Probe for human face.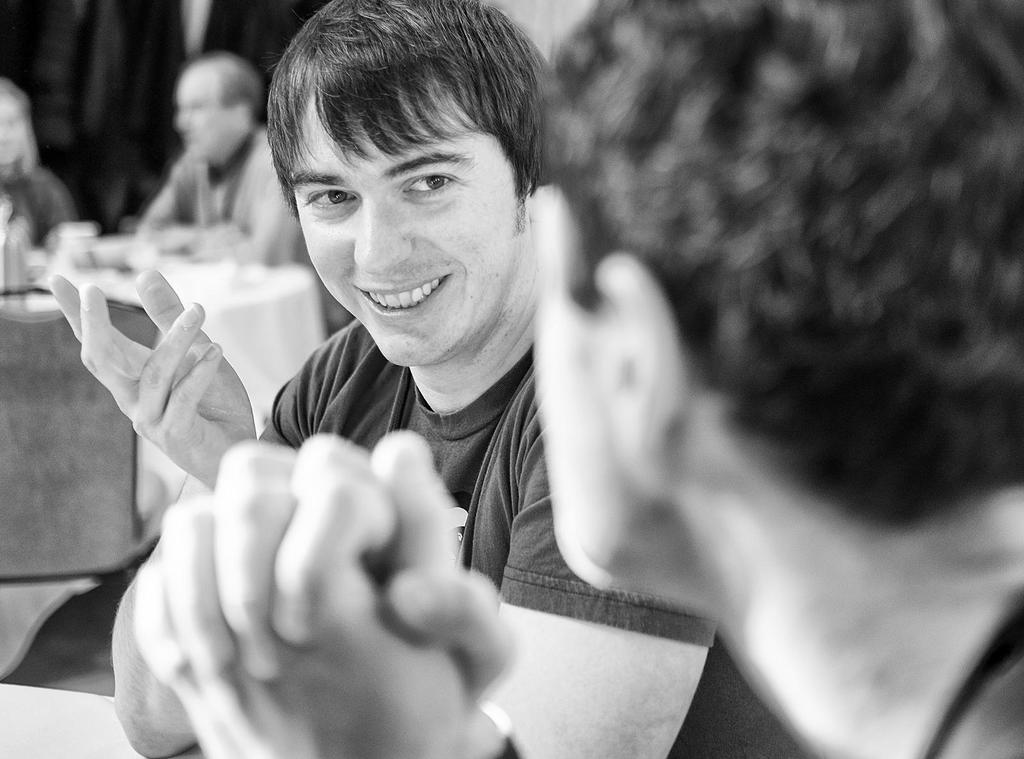
Probe result: Rect(289, 88, 526, 365).
